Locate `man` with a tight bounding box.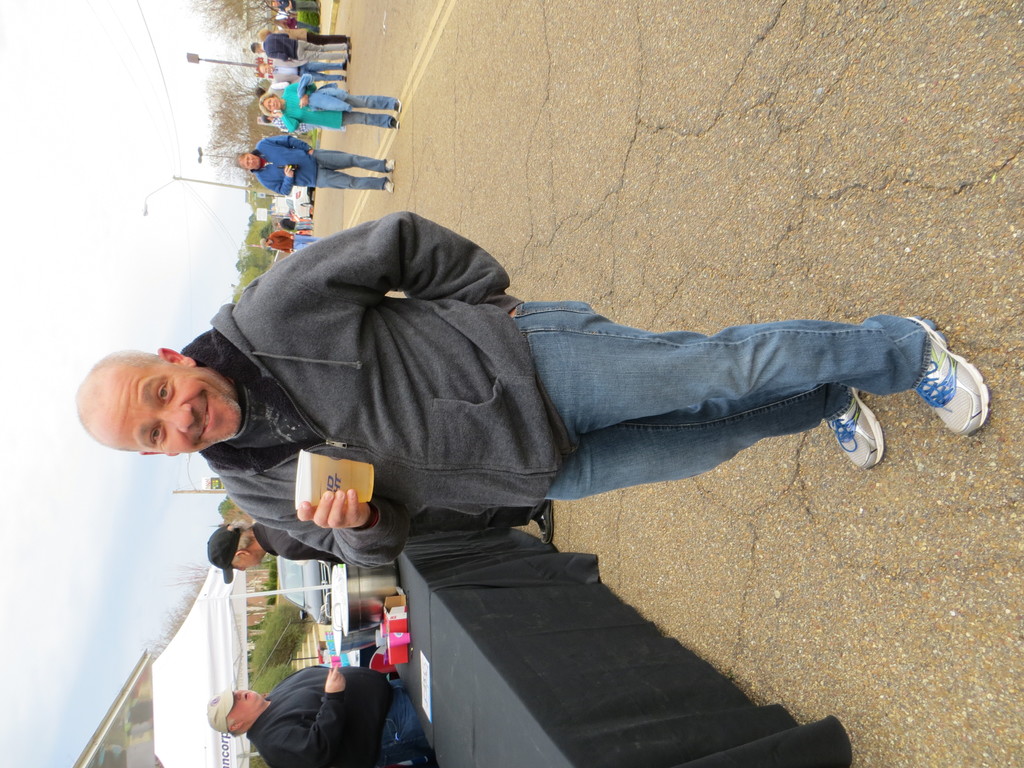
locate(267, 0, 321, 12).
